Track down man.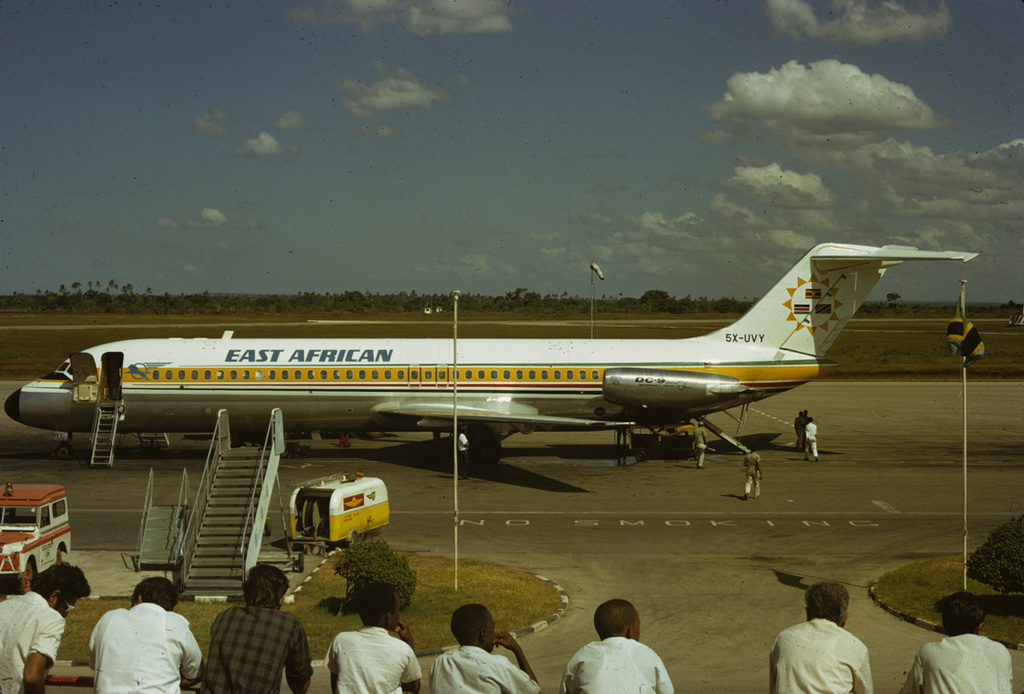
Tracked to left=744, top=447, right=760, bottom=498.
